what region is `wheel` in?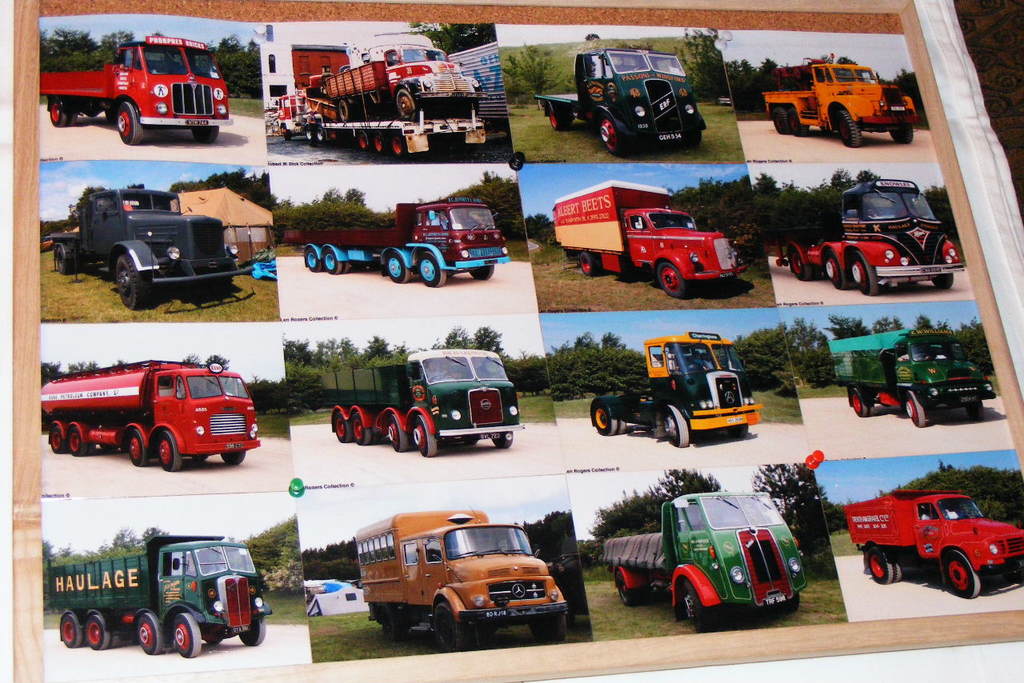
110 635 122 649.
